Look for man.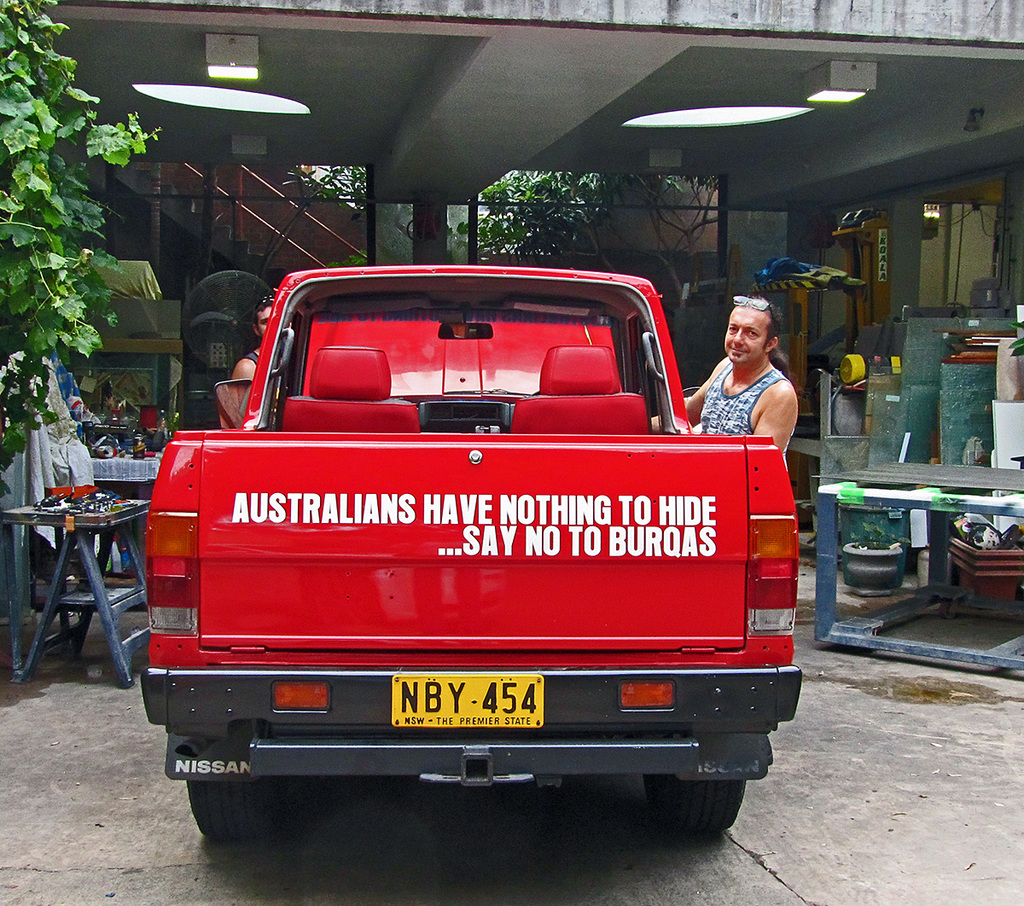
Found: crop(229, 296, 288, 425).
